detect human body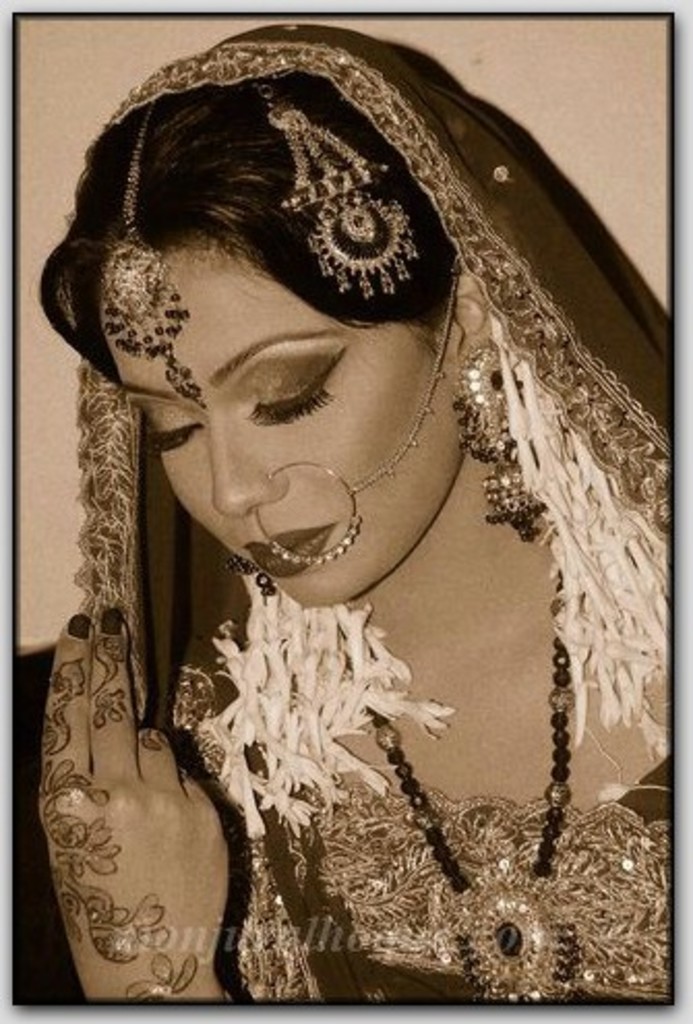
x1=43, y1=120, x2=612, y2=993
